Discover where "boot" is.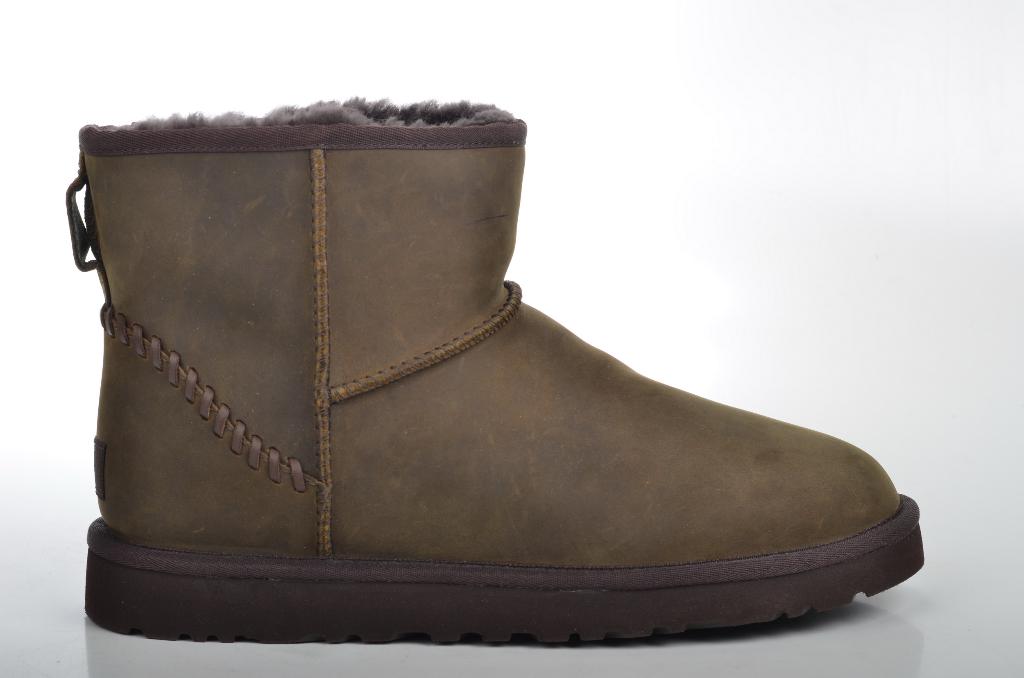
Discovered at 86:103:925:624.
